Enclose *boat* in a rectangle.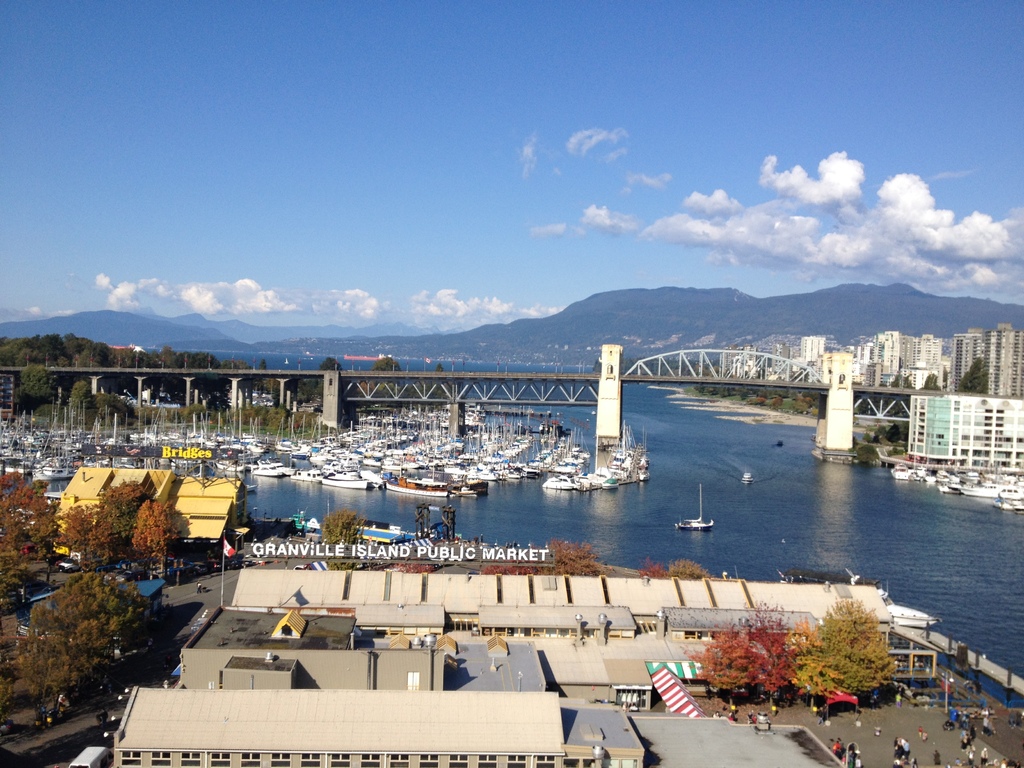
detection(740, 471, 752, 484).
